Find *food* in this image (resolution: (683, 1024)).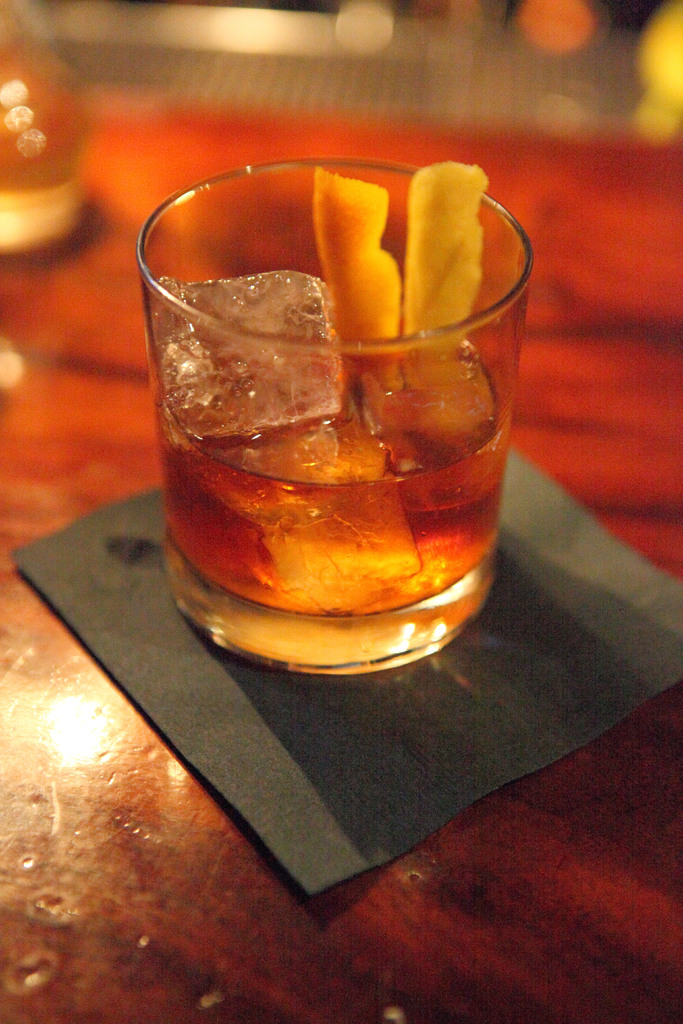
bbox(169, 166, 540, 657).
